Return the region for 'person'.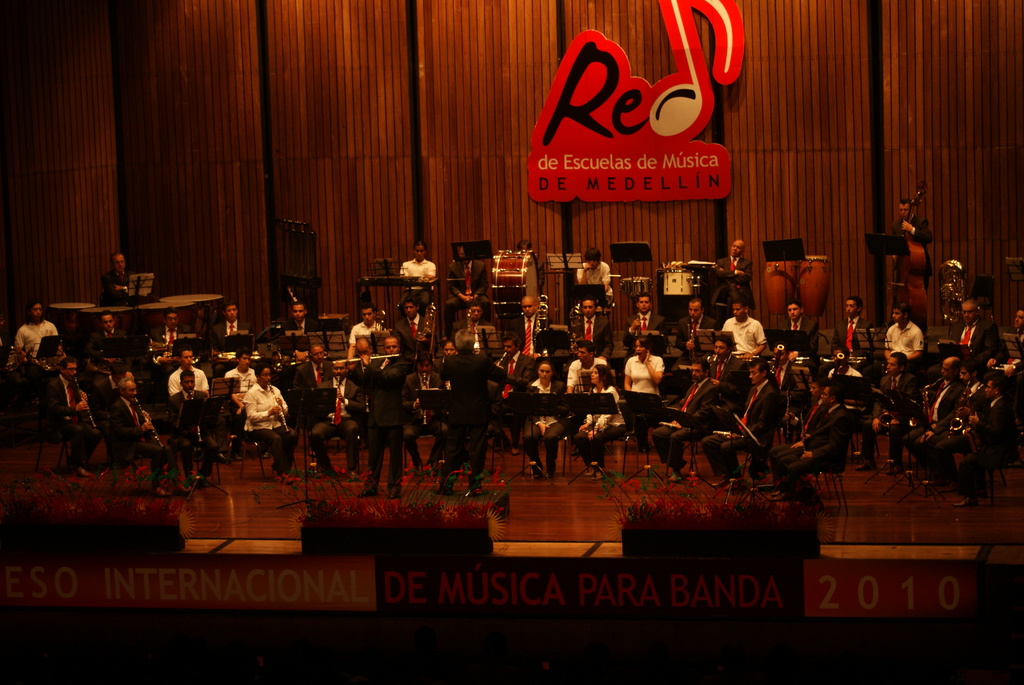
(x1=396, y1=237, x2=436, y2=283).
